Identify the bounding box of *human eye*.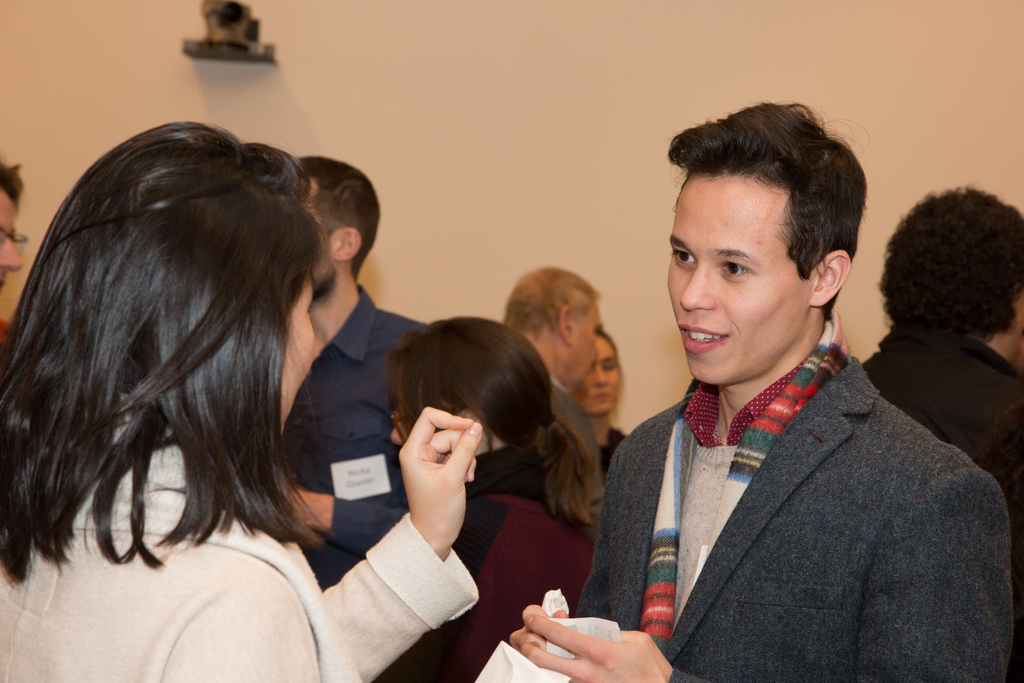
{"x1": 718, "y1": 258, "x2": 754, "y2": 277}.
